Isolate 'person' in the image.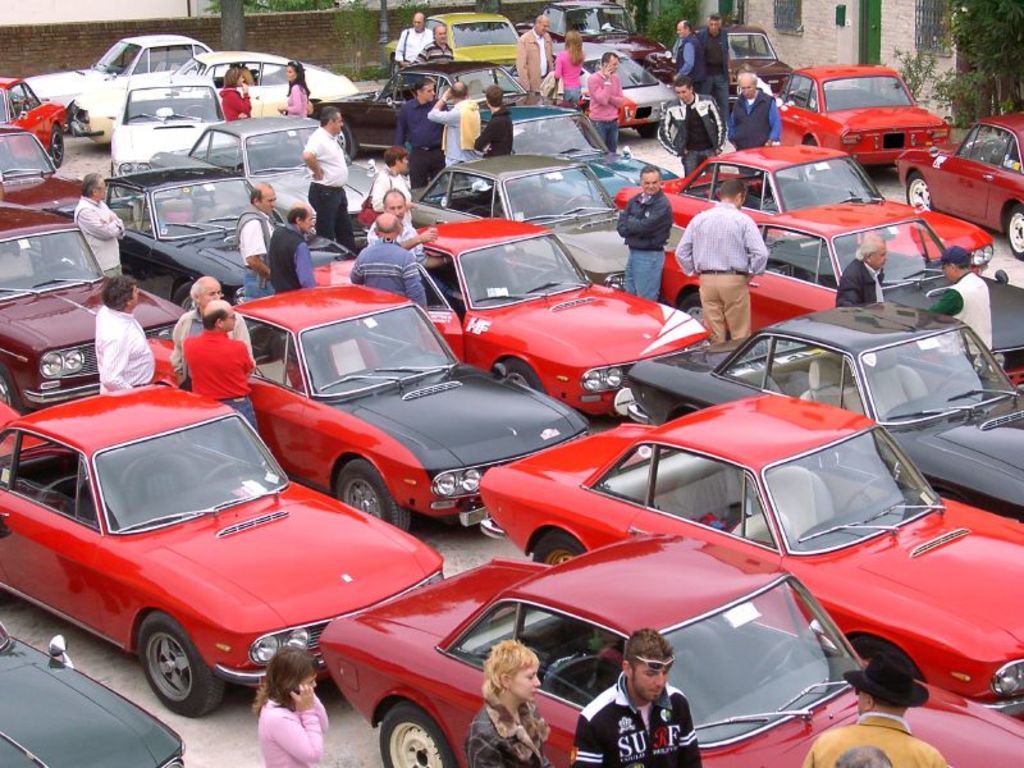
Isolated region: rect(836, 234, 877, 302).
